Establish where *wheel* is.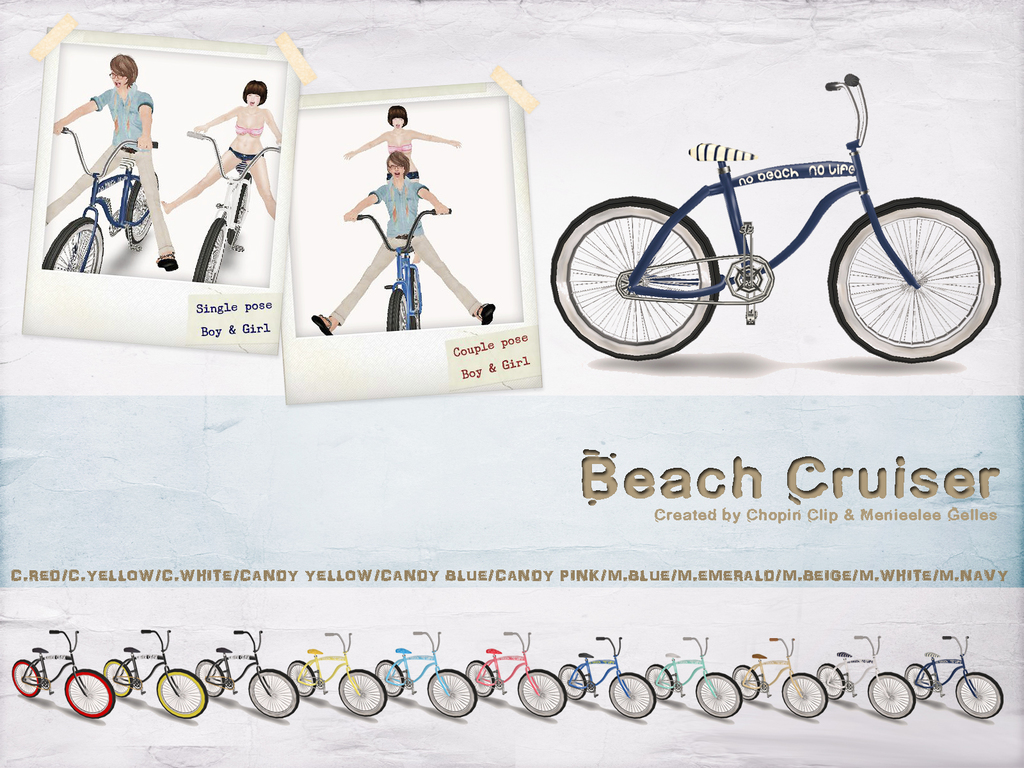
Established at <bbox>863, 669, 918, 721</bbox>.
